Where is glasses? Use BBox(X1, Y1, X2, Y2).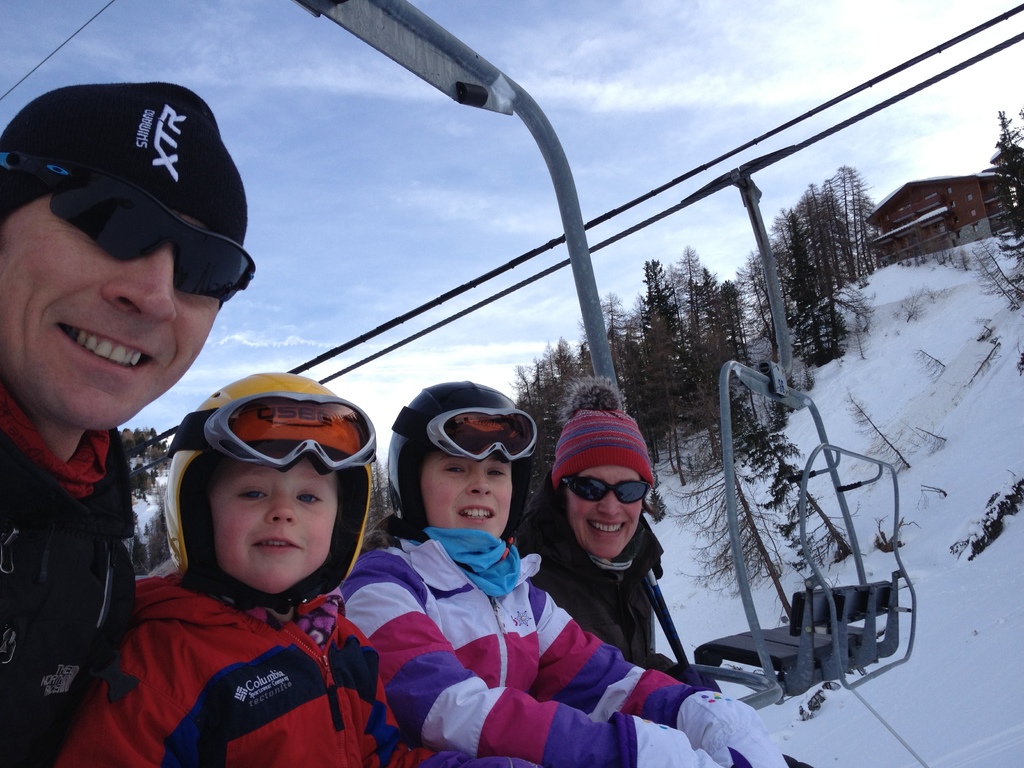
BBox(385, 405, 544, 465).
